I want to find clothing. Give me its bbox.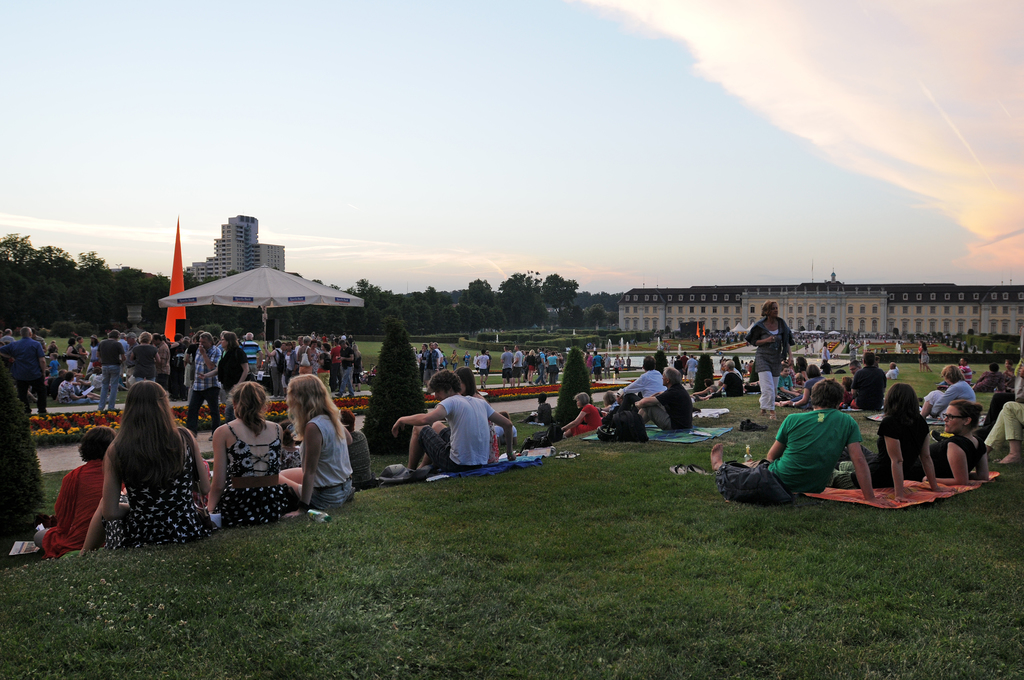
(left=195, top=425, right=310, bottom=522).
